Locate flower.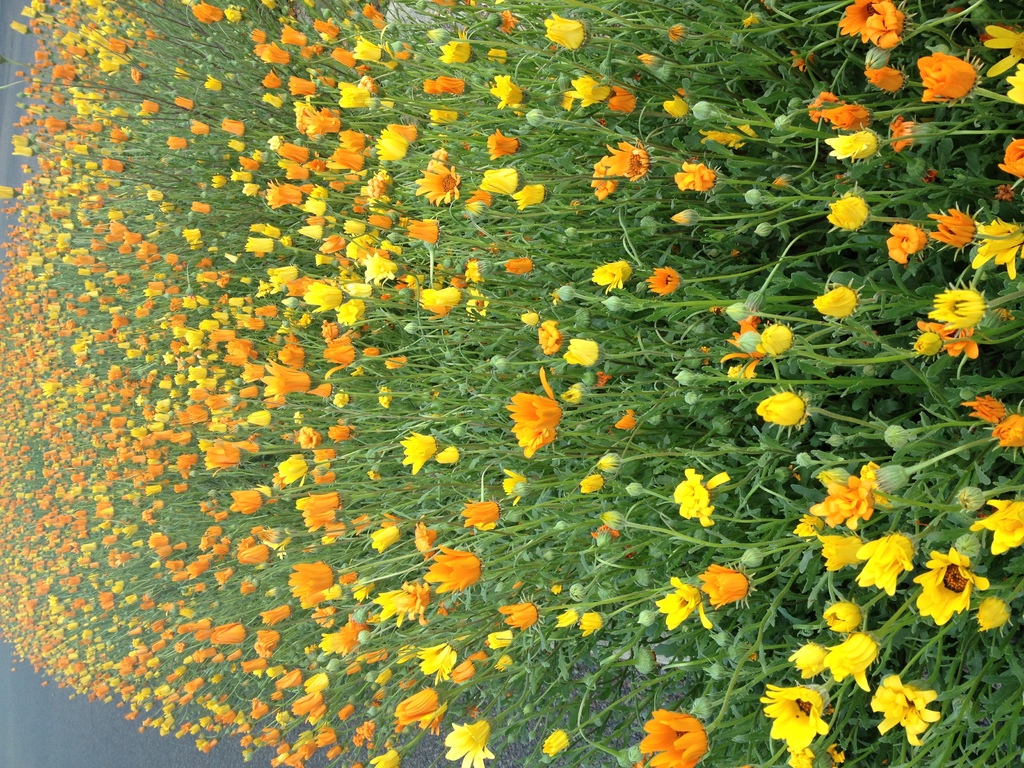
Bounding box: 303/104/341/135.
